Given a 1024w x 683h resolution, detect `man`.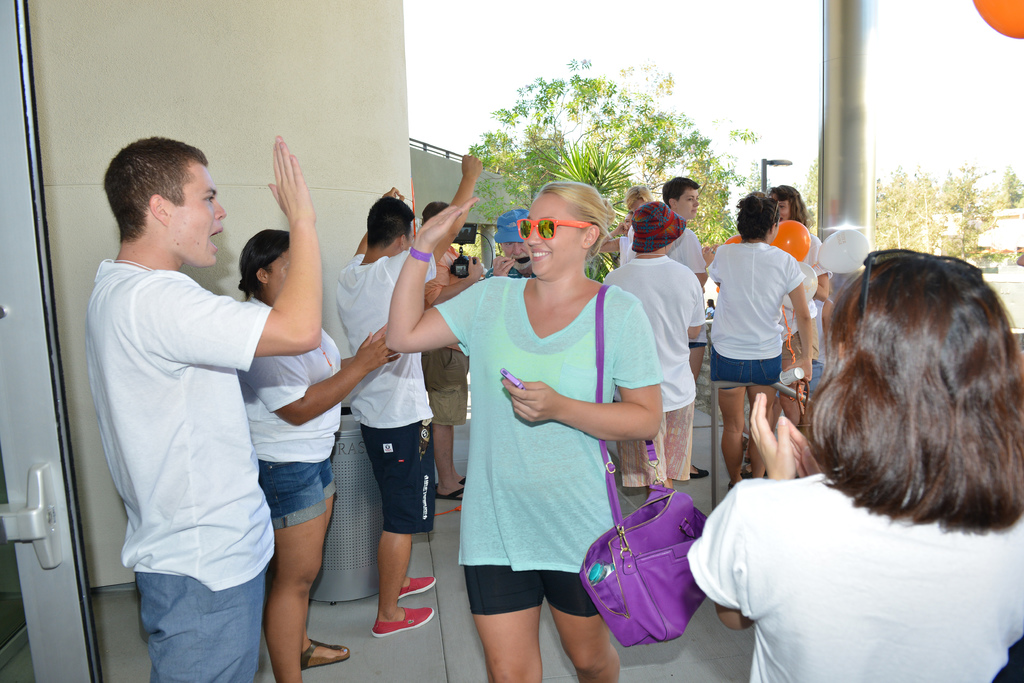
[left=419, top=203, right=484, bottom=499].
